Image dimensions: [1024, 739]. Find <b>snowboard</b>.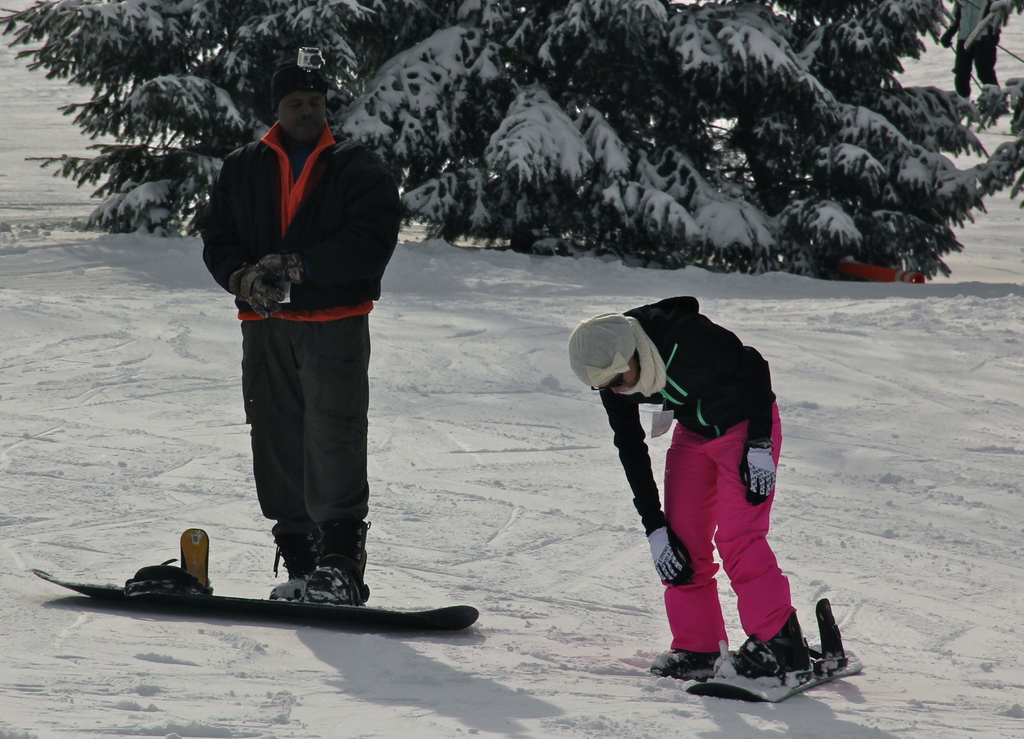
left=682, top=597, right=865, bottom=701.
